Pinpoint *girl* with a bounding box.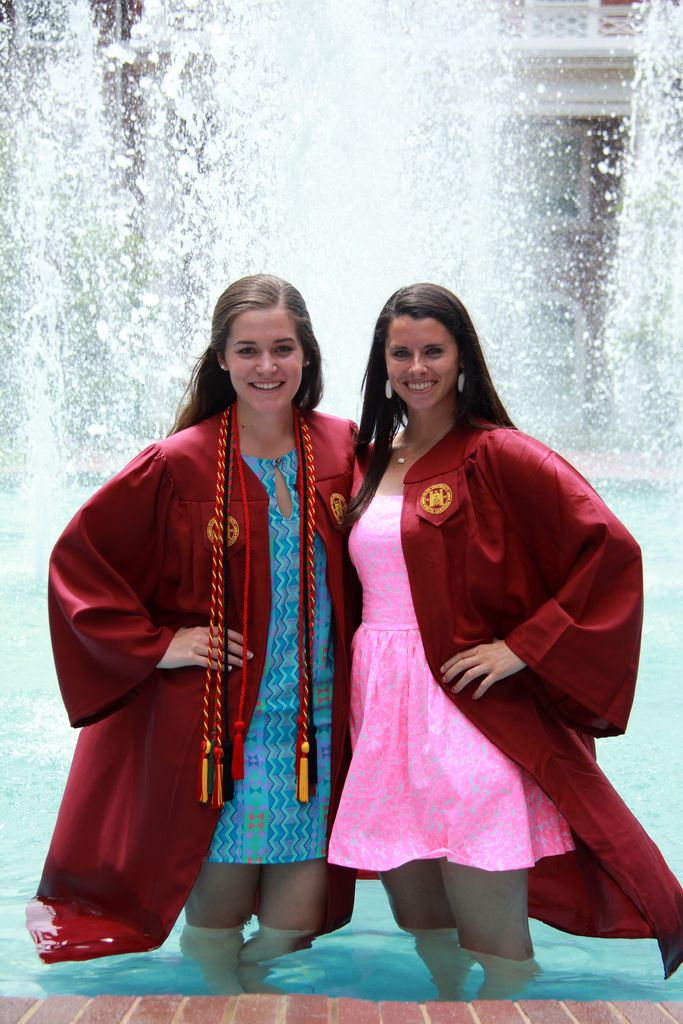
330:283:682:957.
